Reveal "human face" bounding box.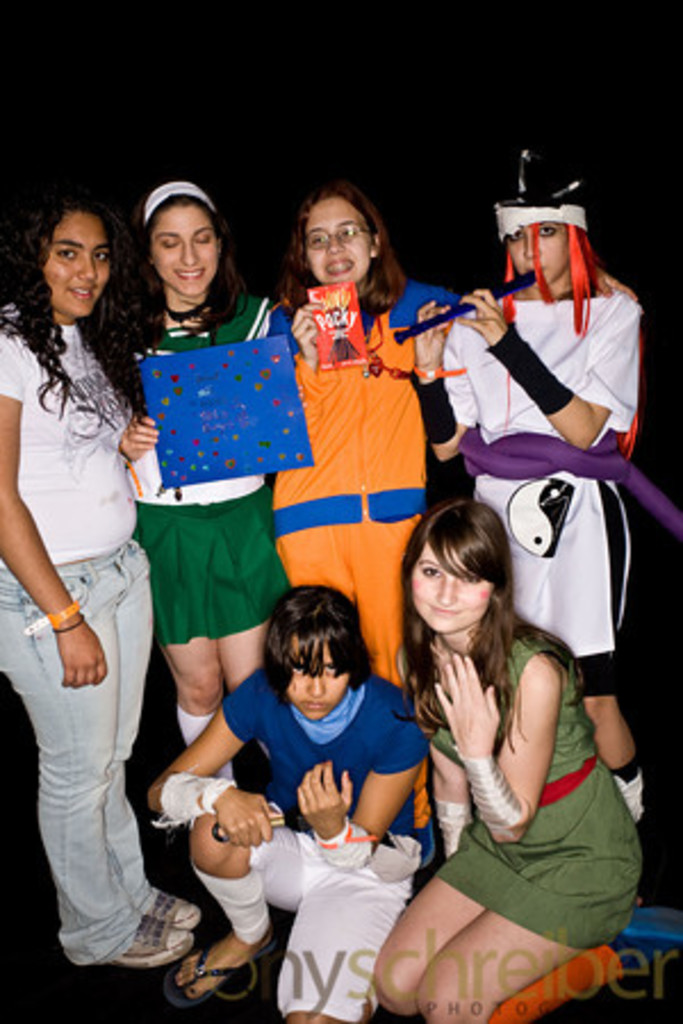
Revealed: (307, 198, 371, 280).
